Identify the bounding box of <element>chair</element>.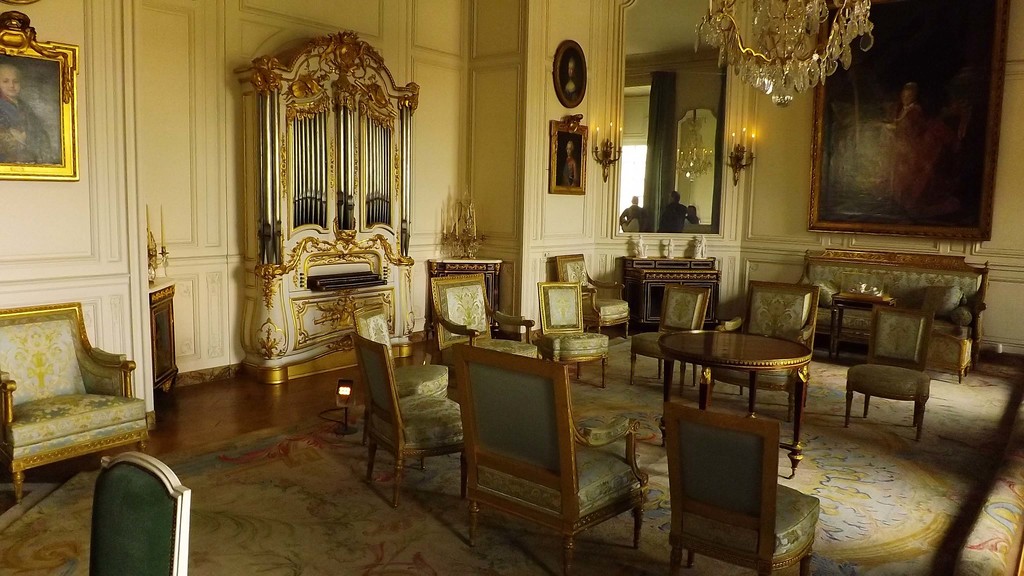
90 450 189 575.
